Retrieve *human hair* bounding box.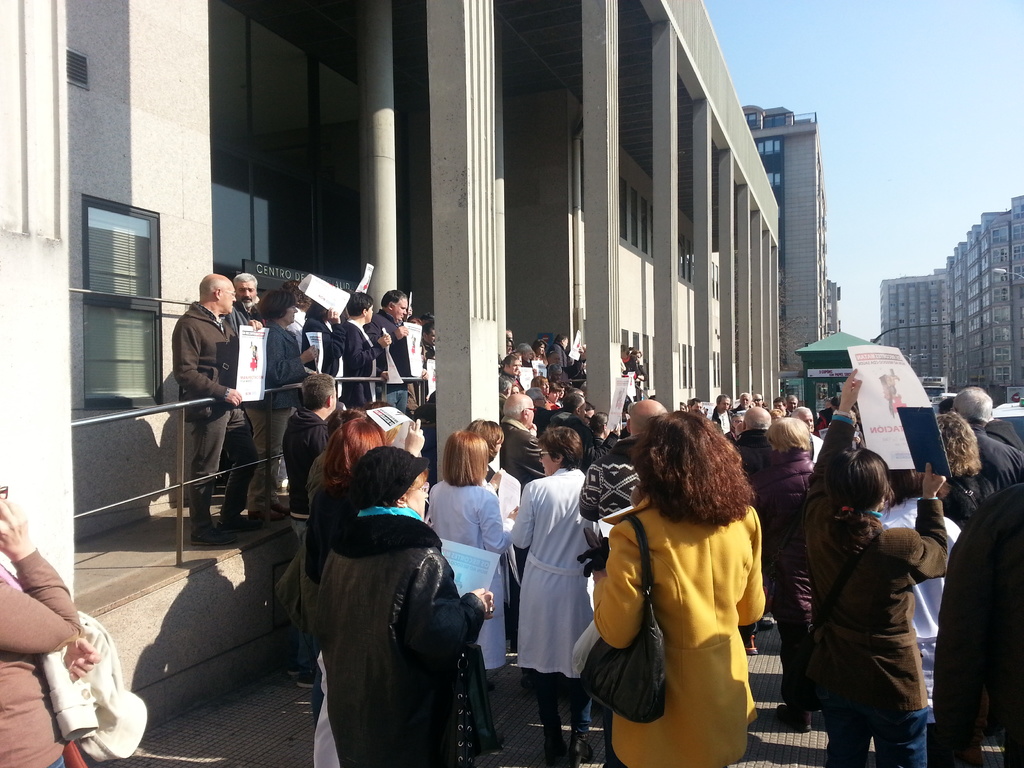
Bounding box: bbox=(824, 448, 897, 521).
